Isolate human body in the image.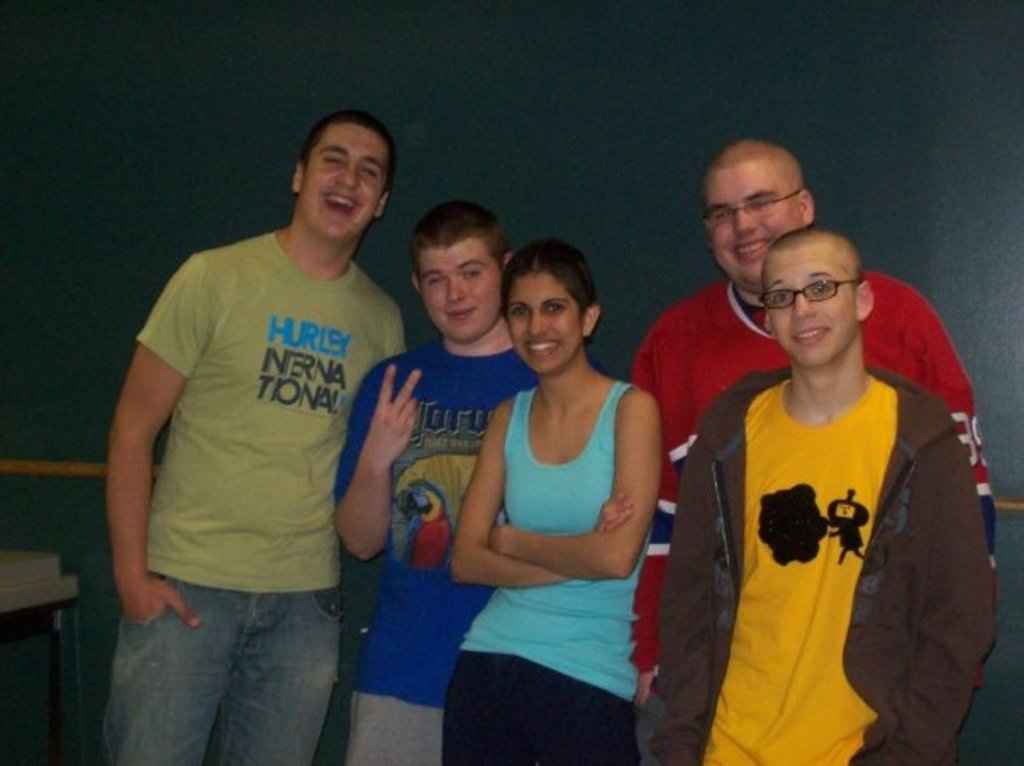
Isolated region: 626/115/1000/764.
